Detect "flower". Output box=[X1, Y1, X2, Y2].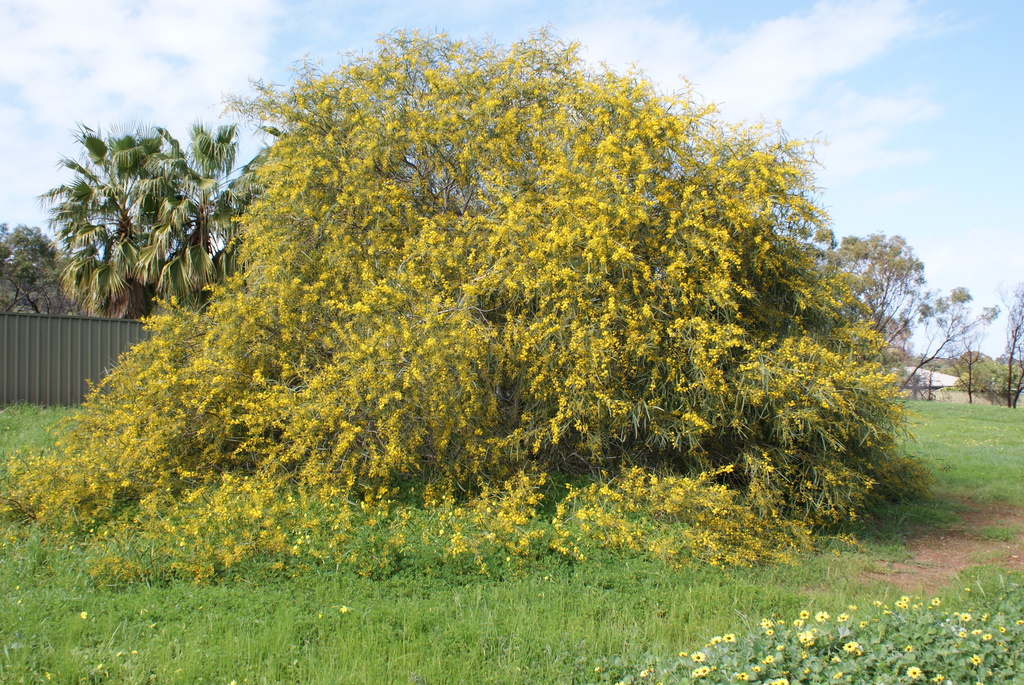
box=[777, 618, 785, 626].
